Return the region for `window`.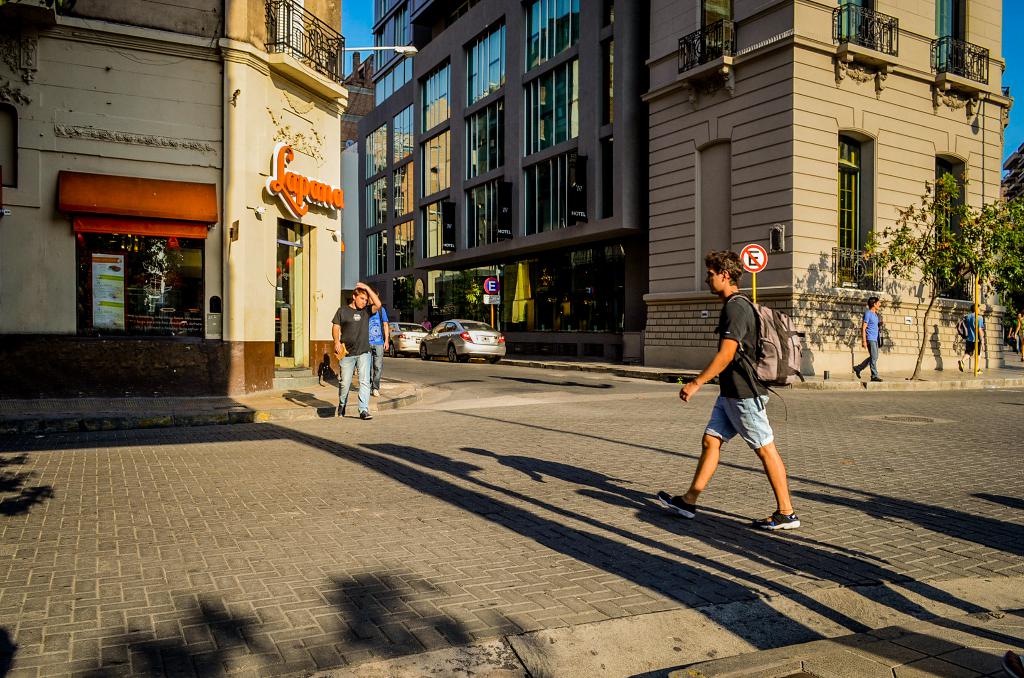
box=[392, 160, 412, 218].
